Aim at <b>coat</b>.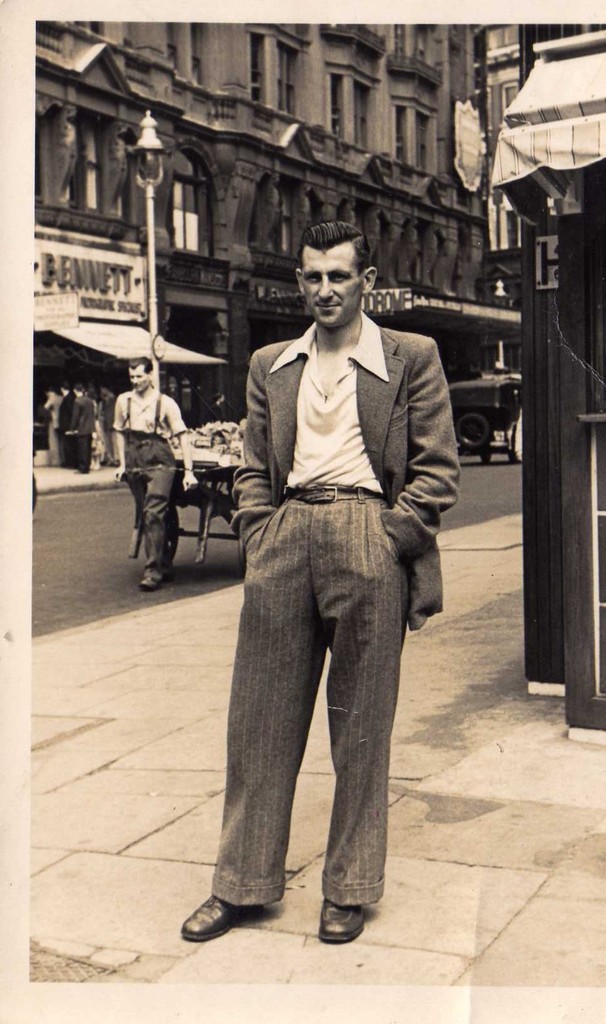
Aimed at <region>231, 326, 459, 623</region>.
